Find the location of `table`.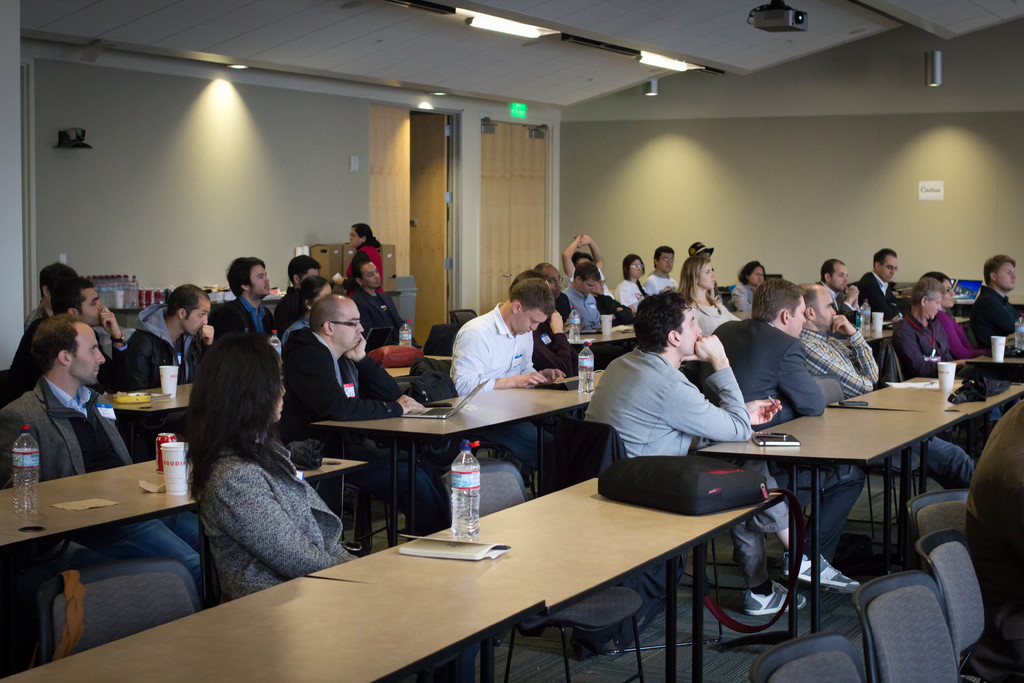
Location: (1,472,813,682).
